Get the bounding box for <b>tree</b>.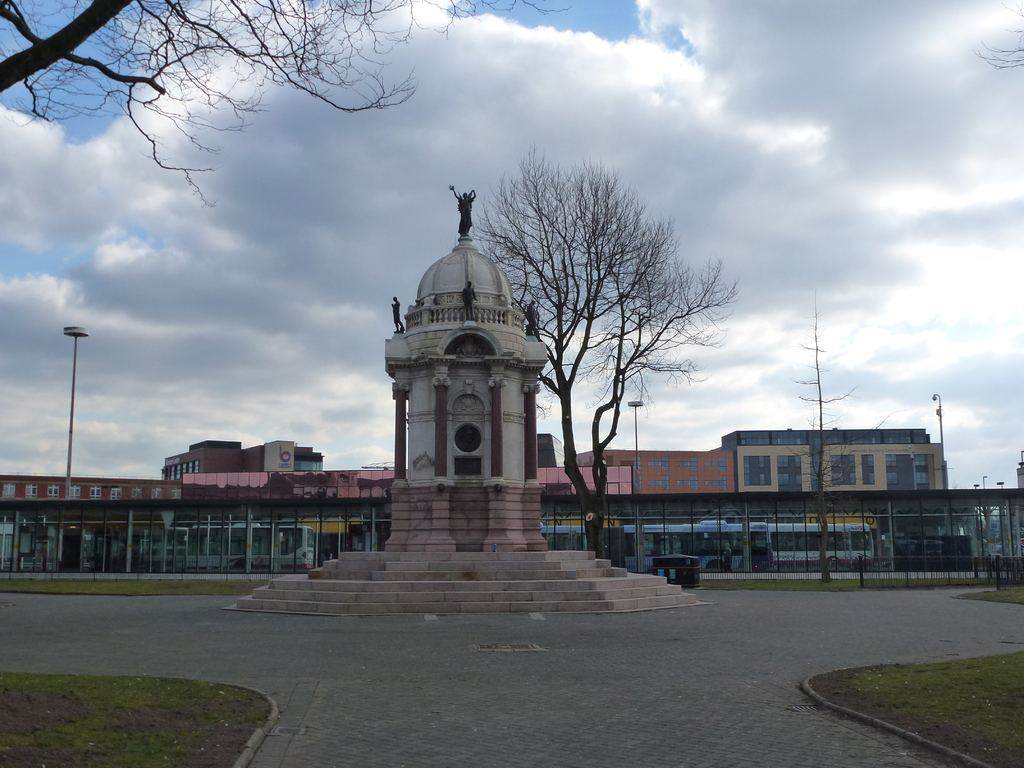
box(786, 286, 837, 590).
